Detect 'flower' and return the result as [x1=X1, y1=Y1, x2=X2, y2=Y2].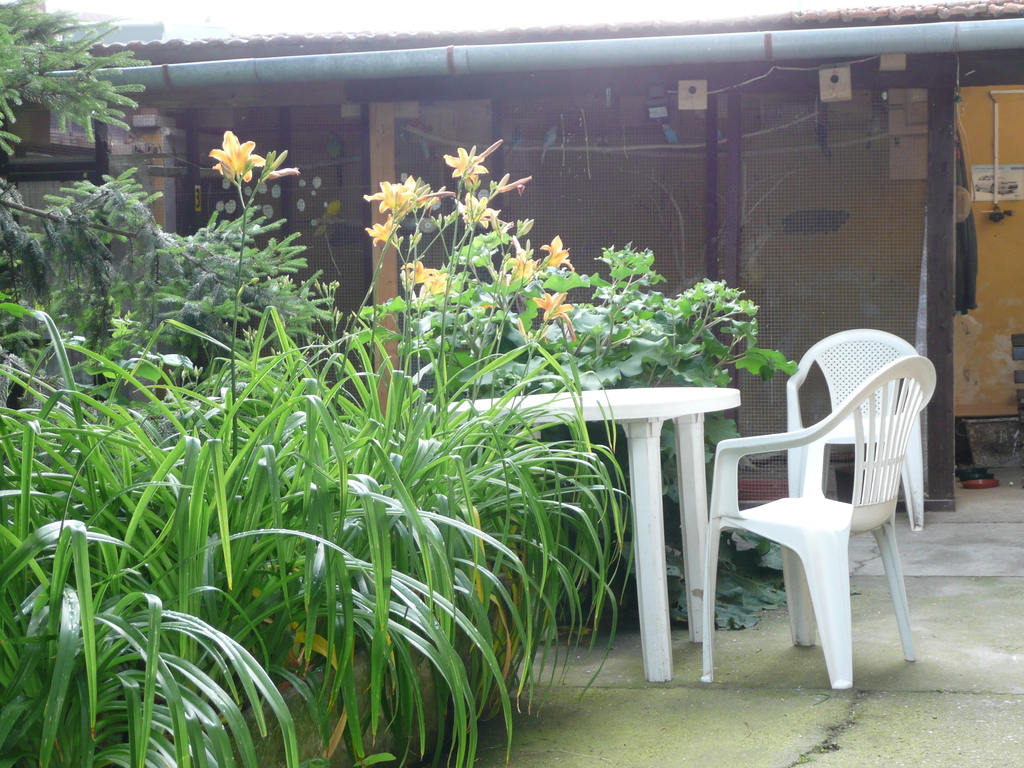
[x1=363, y1=162, x2=436, y2=250].
